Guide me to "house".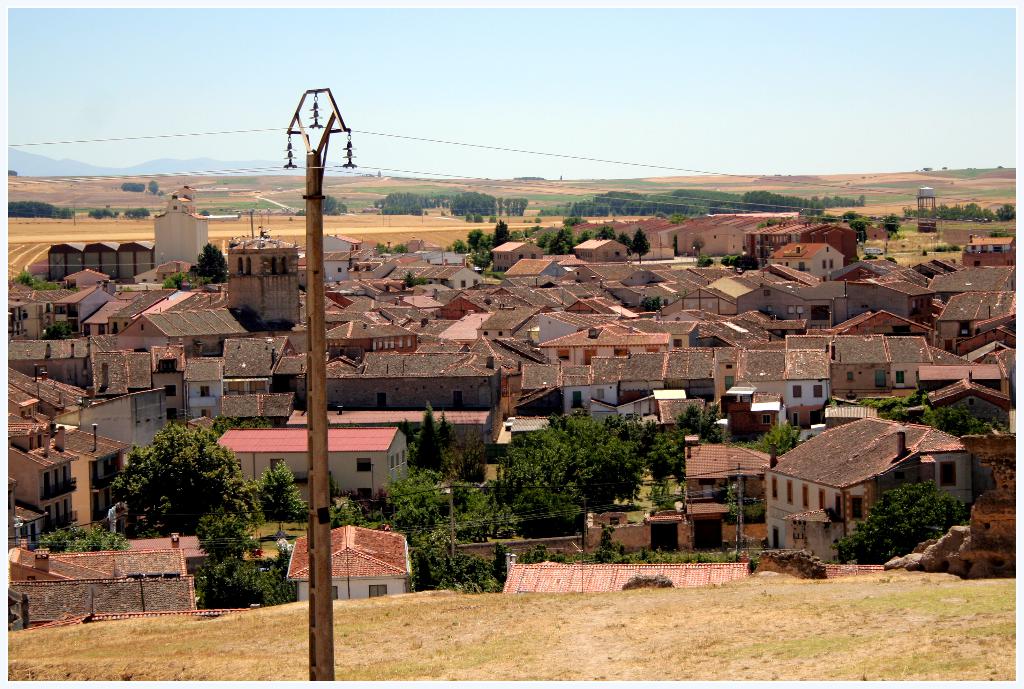
Guidance: <box>671,210,733,260</box>.
